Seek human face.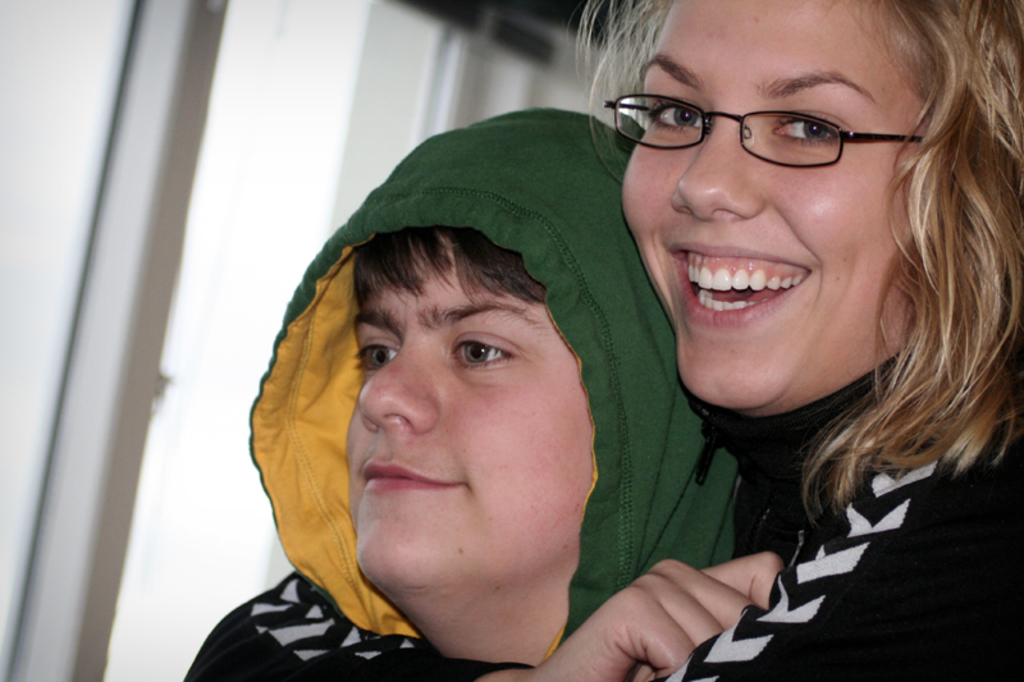
620:6:908:411.
